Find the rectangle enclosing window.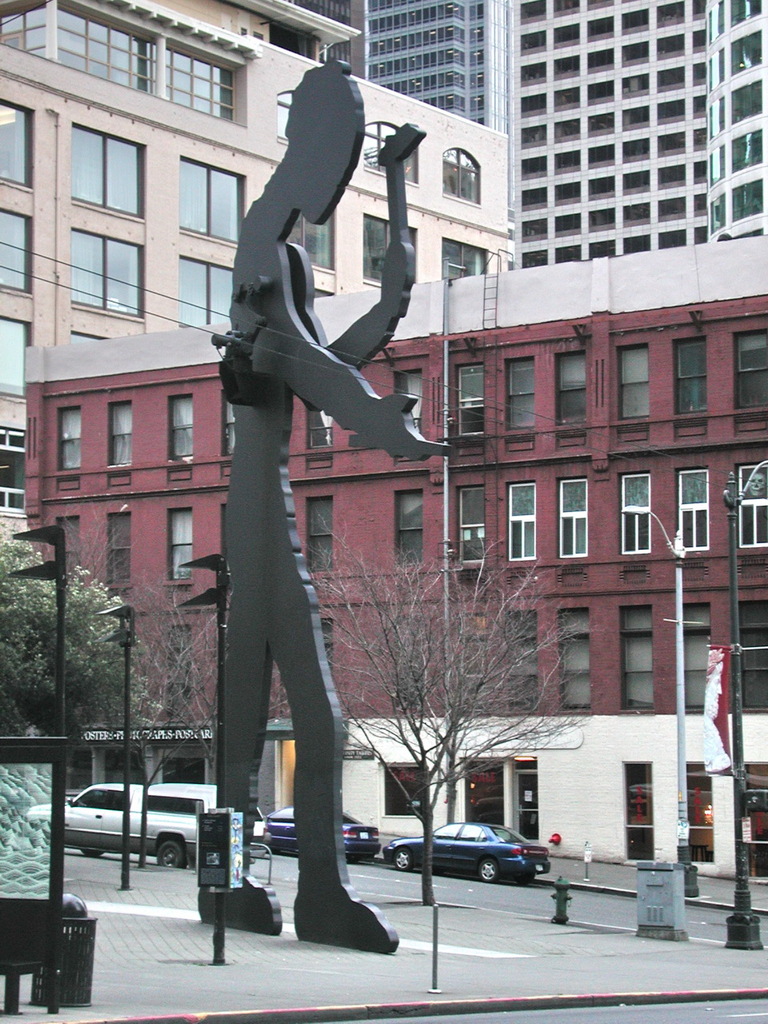
559:607:598:711.
